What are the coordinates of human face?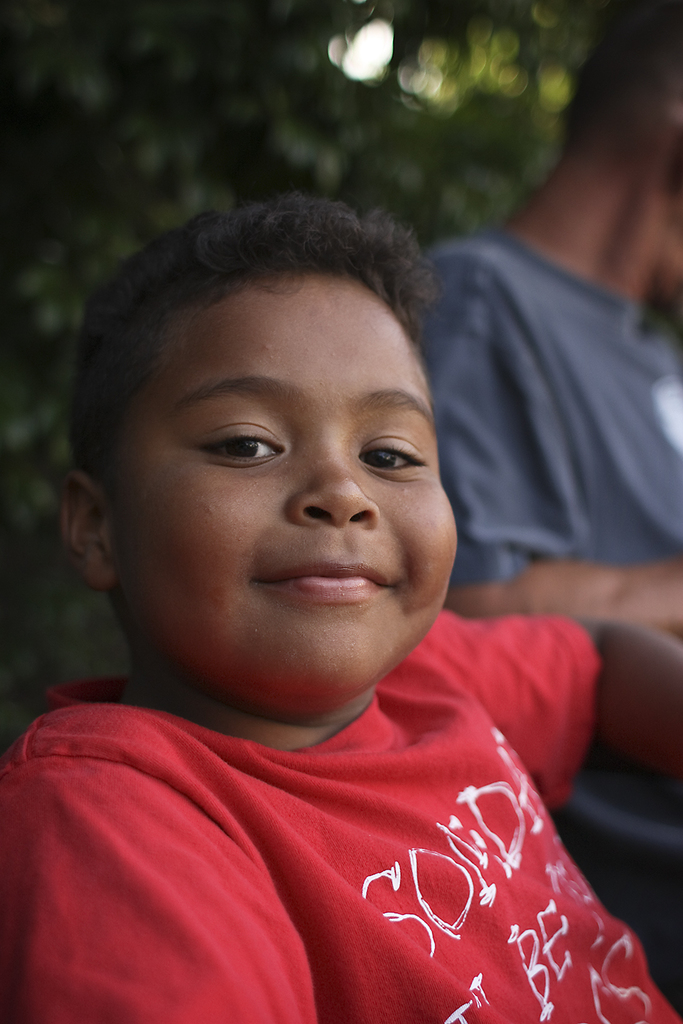
(x1=110, y1=273, x2=459, y2=705).
